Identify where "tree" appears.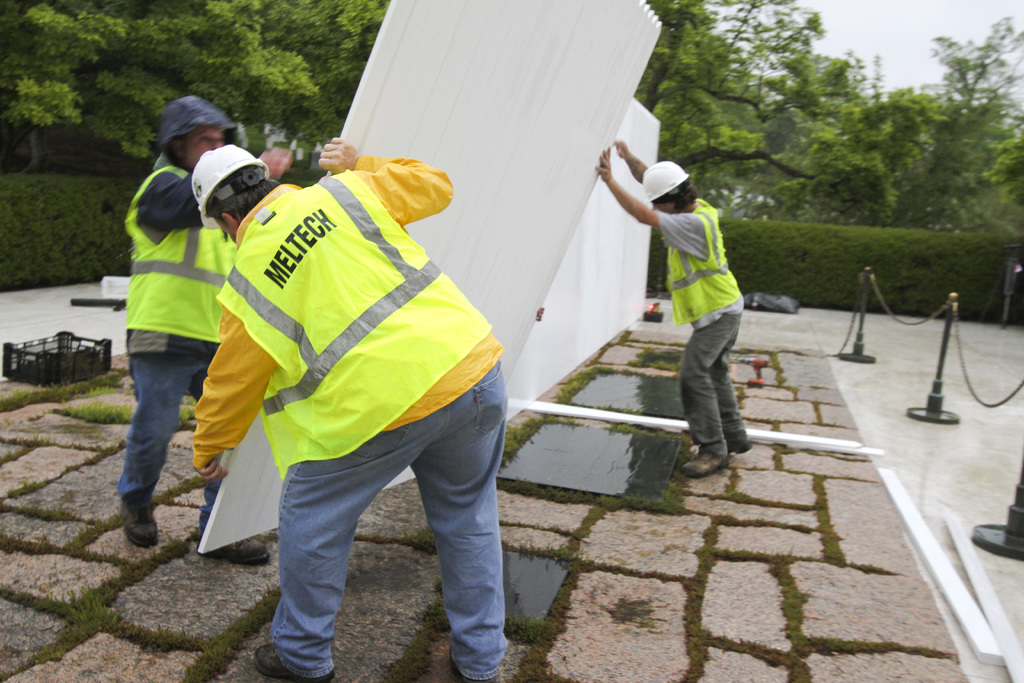
Appears at x1=803, y1=15, x2=1023, y2=227.
